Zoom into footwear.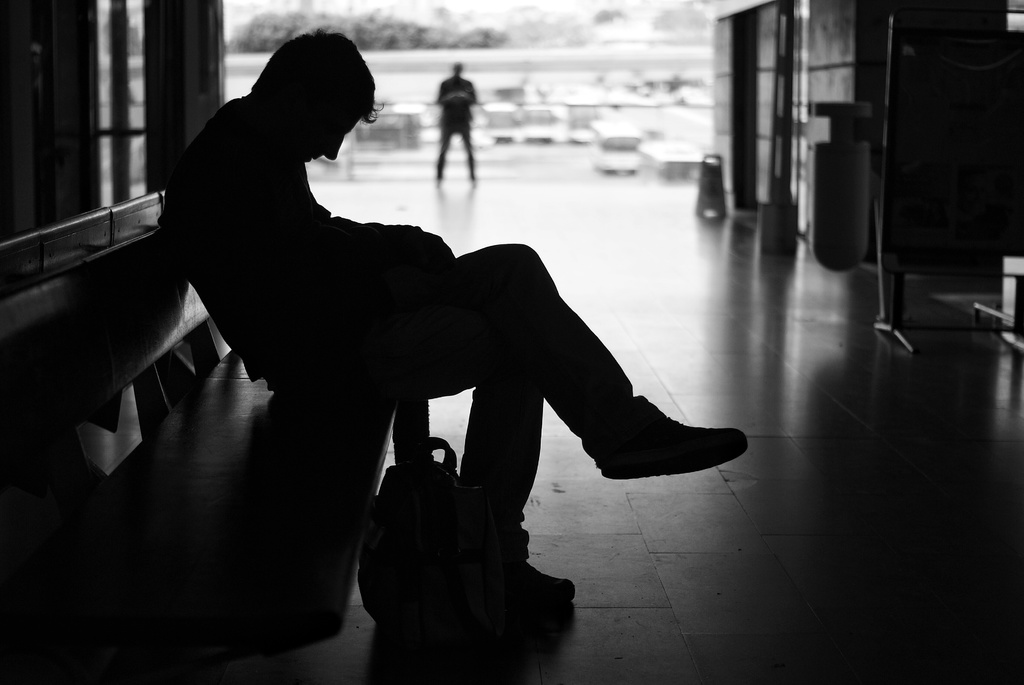
Zoom target: x1=579, y1=388, x2=733, y2=497.
